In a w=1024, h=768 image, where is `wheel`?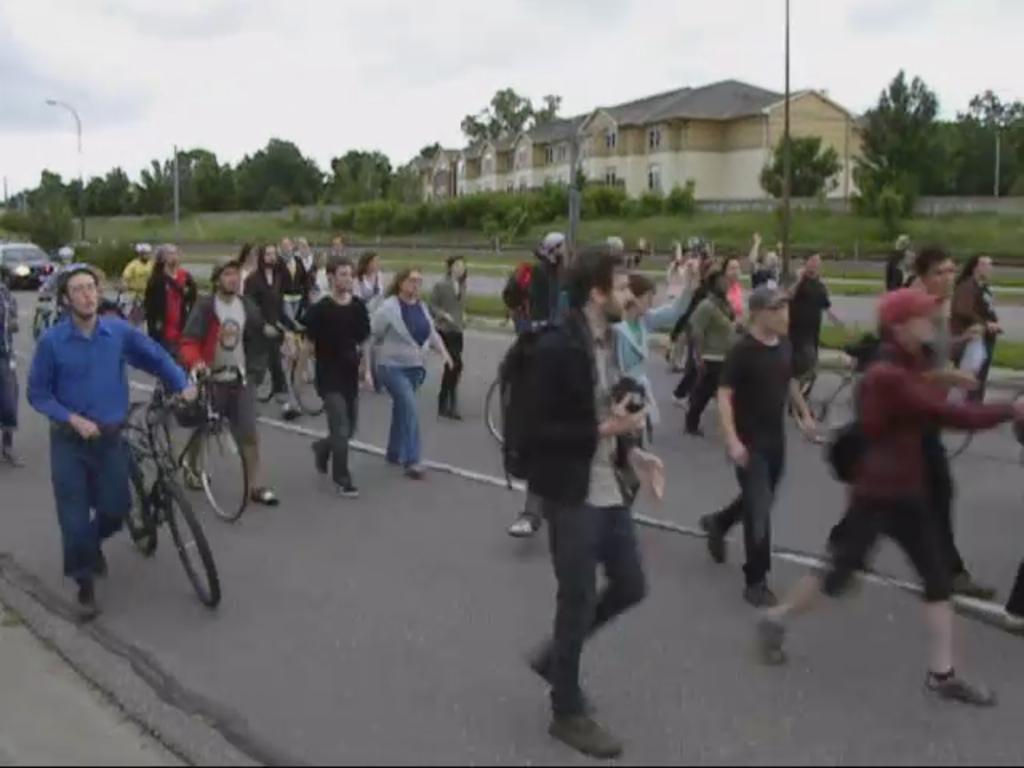
crop(195, 416, 248, 515).
